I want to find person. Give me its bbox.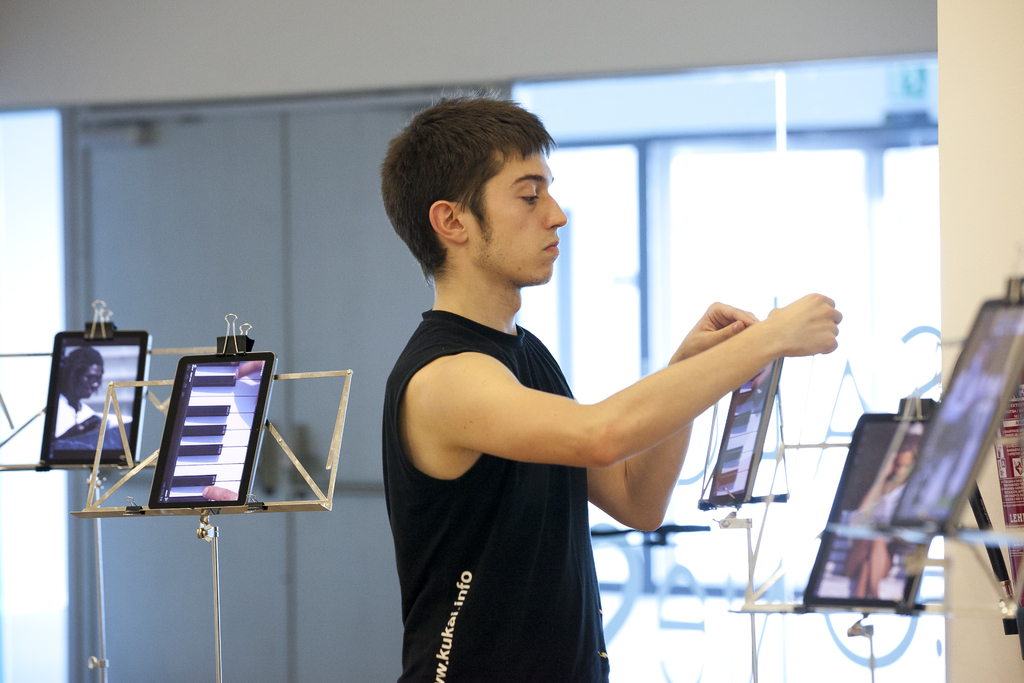
<bbox>56, 345, 107, 437</bbox>.
